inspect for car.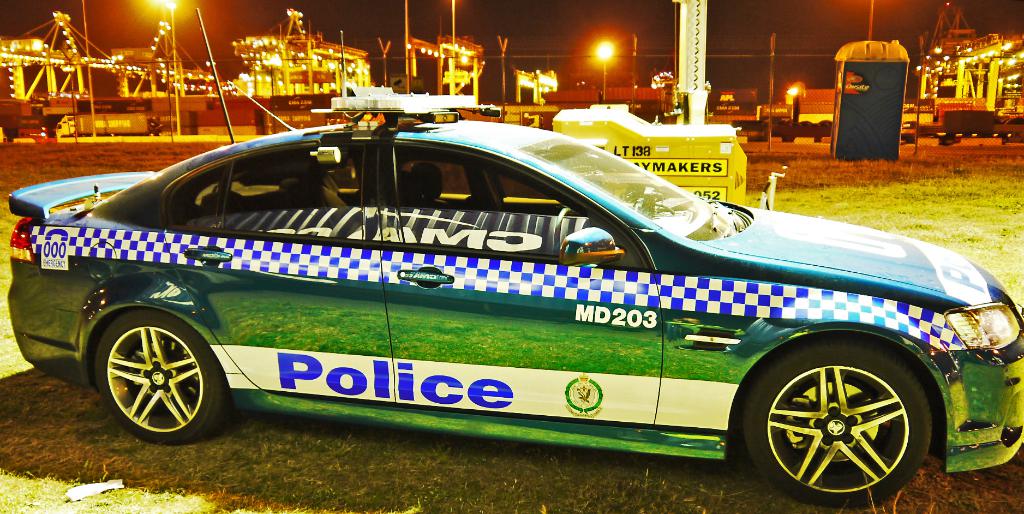
Inspection: 0, 92, 1023, 508.
